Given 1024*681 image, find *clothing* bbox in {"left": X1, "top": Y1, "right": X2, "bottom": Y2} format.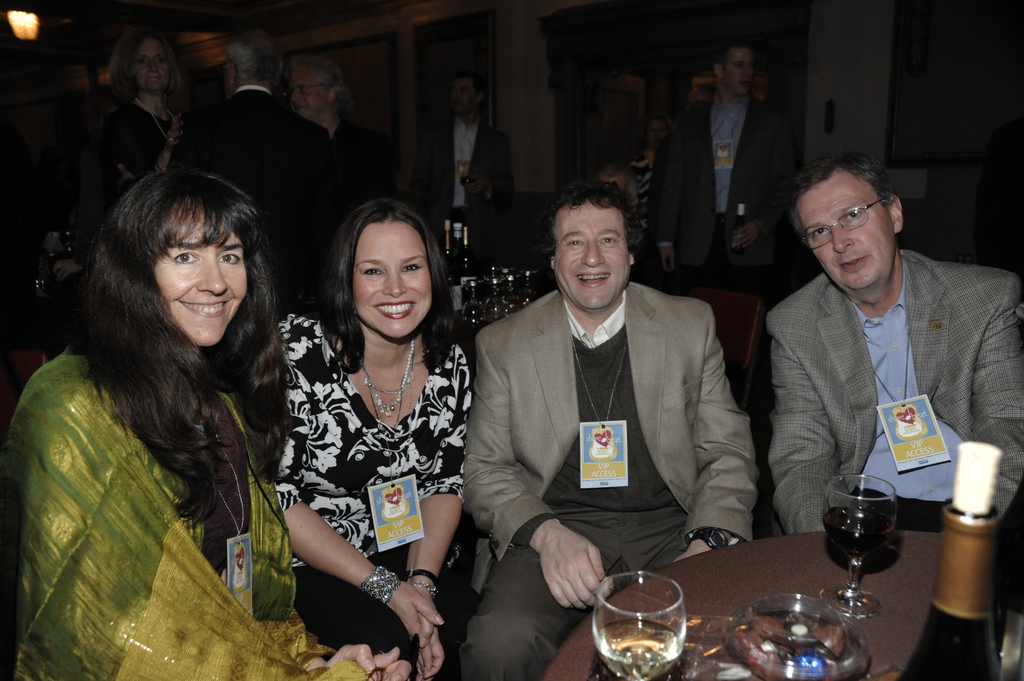
{"left": 273, "top": 314, "right": 472, "bottom": 678}.
